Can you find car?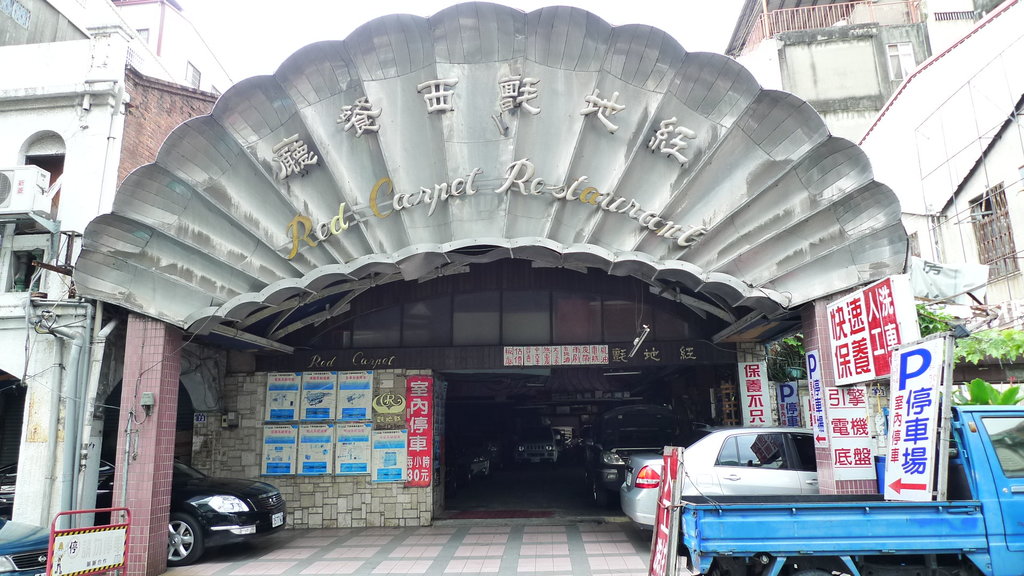
Yes, bounding box: region(619, 428, 822, 531).
